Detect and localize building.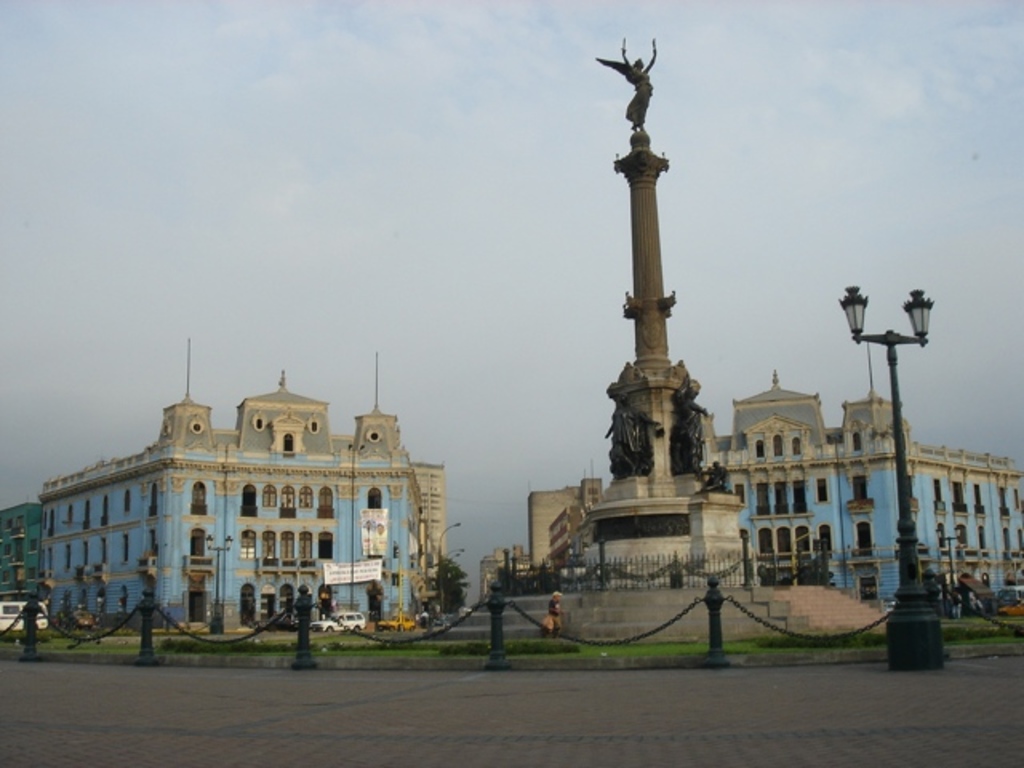
Localized at (x1=408, y1=466, x2=442, y2=610).
